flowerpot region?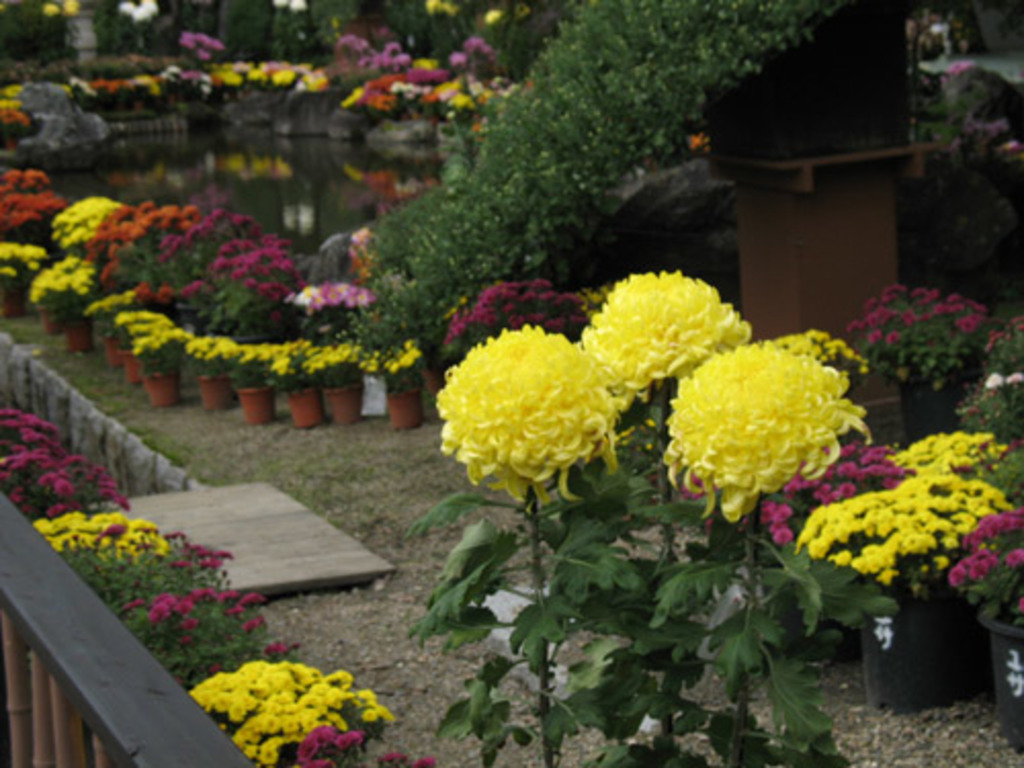
63,322,90,352
